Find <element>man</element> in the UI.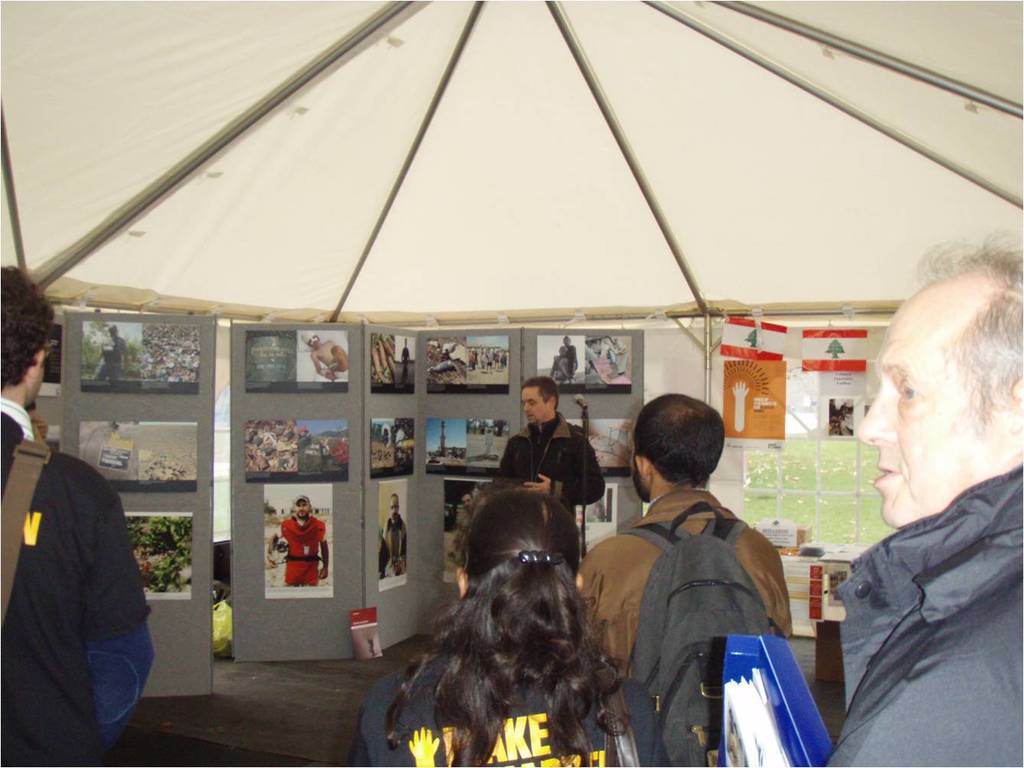
UI element at bbox=(576, 391, 794, 767).
